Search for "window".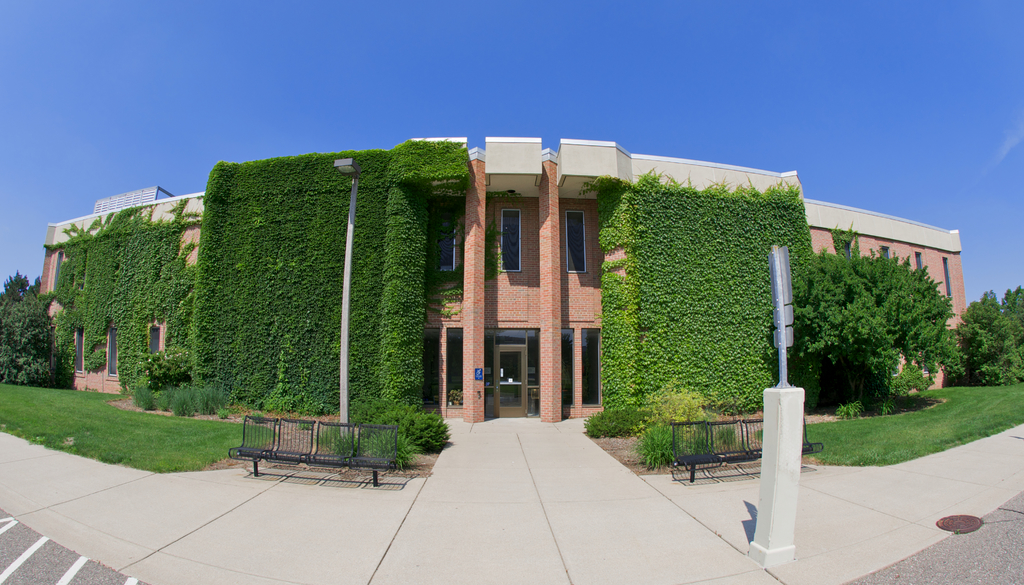
Found at [left=54, top=250, right=67, bottom=292].
